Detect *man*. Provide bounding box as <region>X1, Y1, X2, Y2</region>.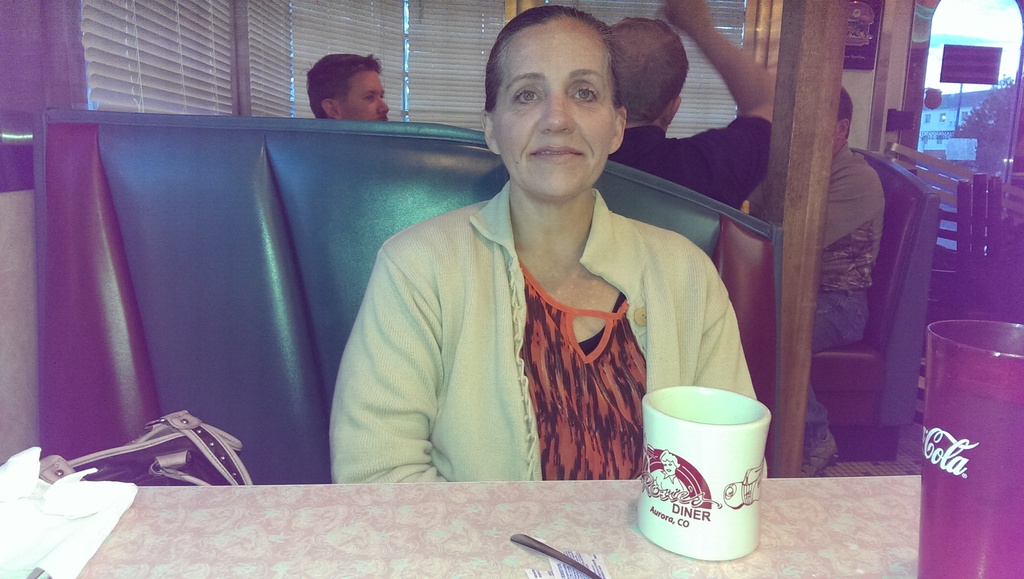
<region>285, 52, 412, 139</region>.
